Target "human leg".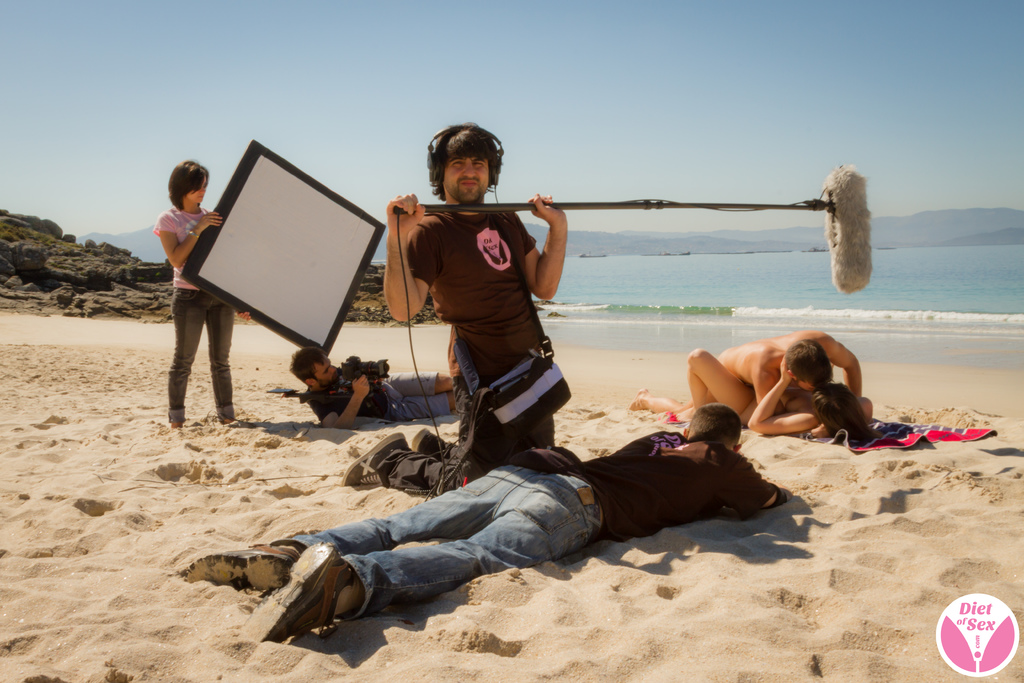
Target region: {"left": 205, "top": 299, "right": 233, "bottom": 420}.
